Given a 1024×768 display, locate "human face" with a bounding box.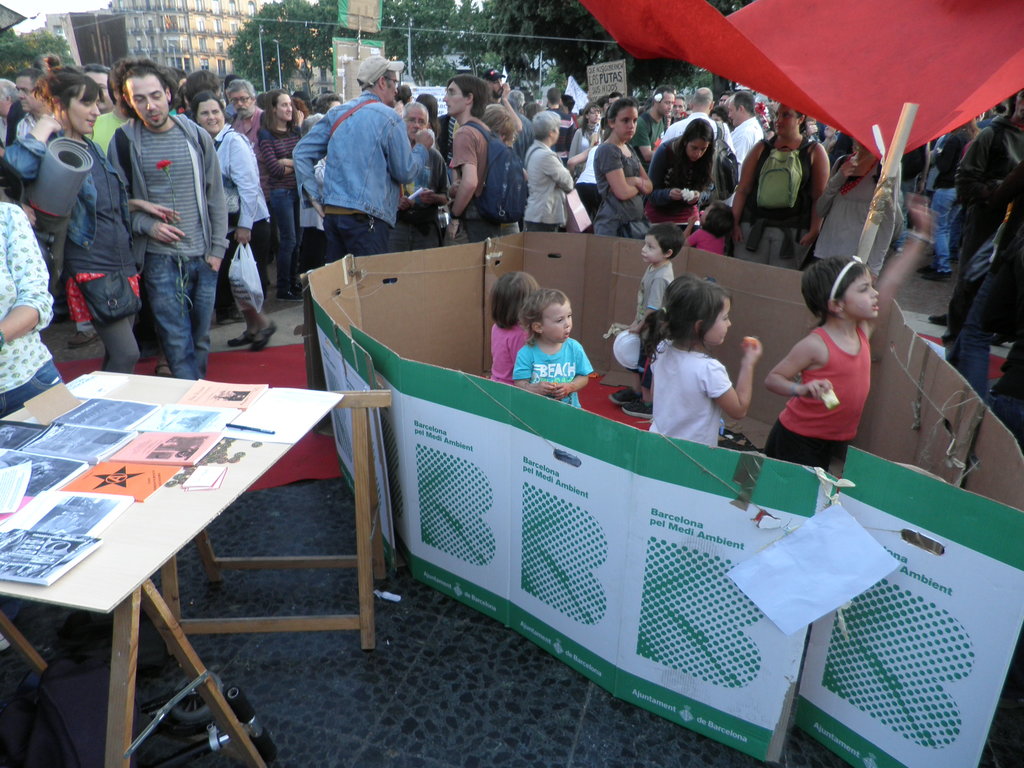
Located: (left=198, top=98, right=221, bottom=134).
